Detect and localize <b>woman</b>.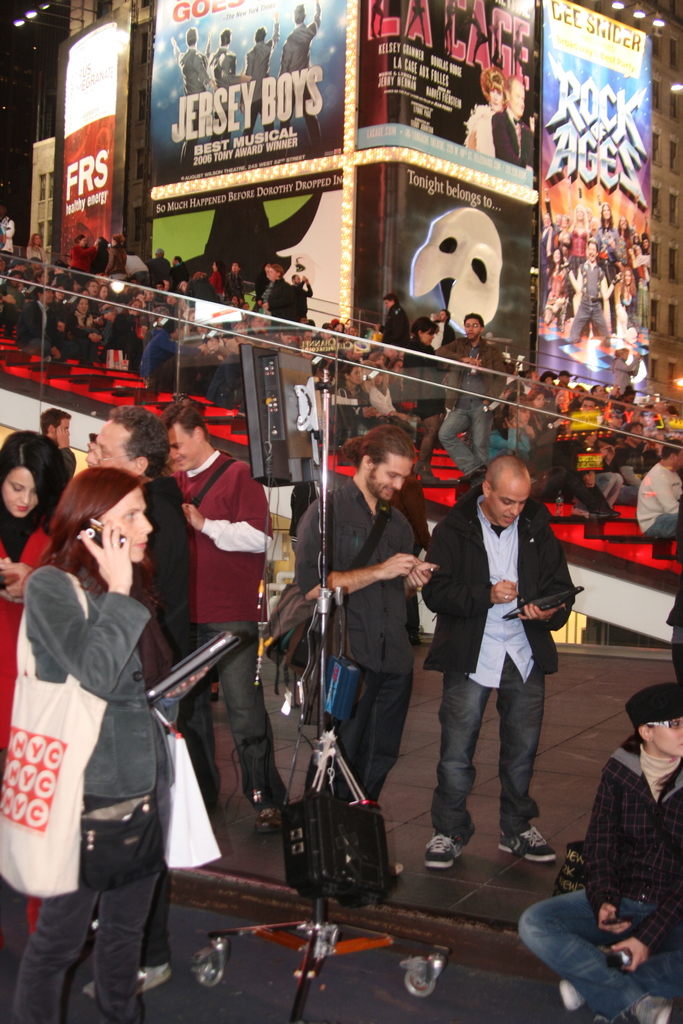
Localized at 405, 306, 450, 476.
